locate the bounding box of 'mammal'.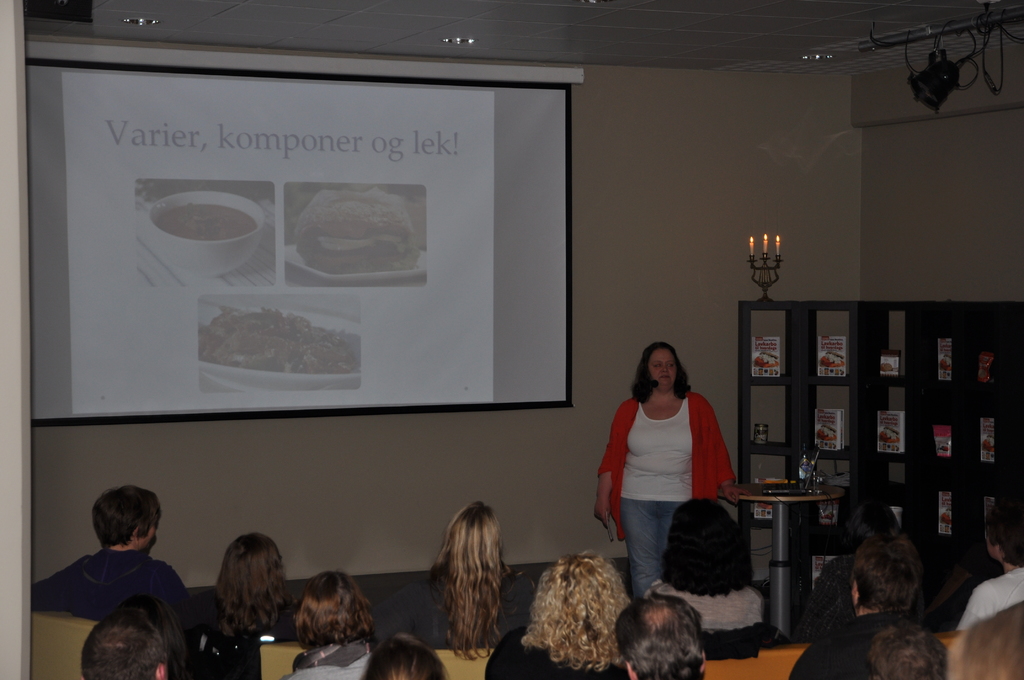
Bounding box: [863,613,945,677].
